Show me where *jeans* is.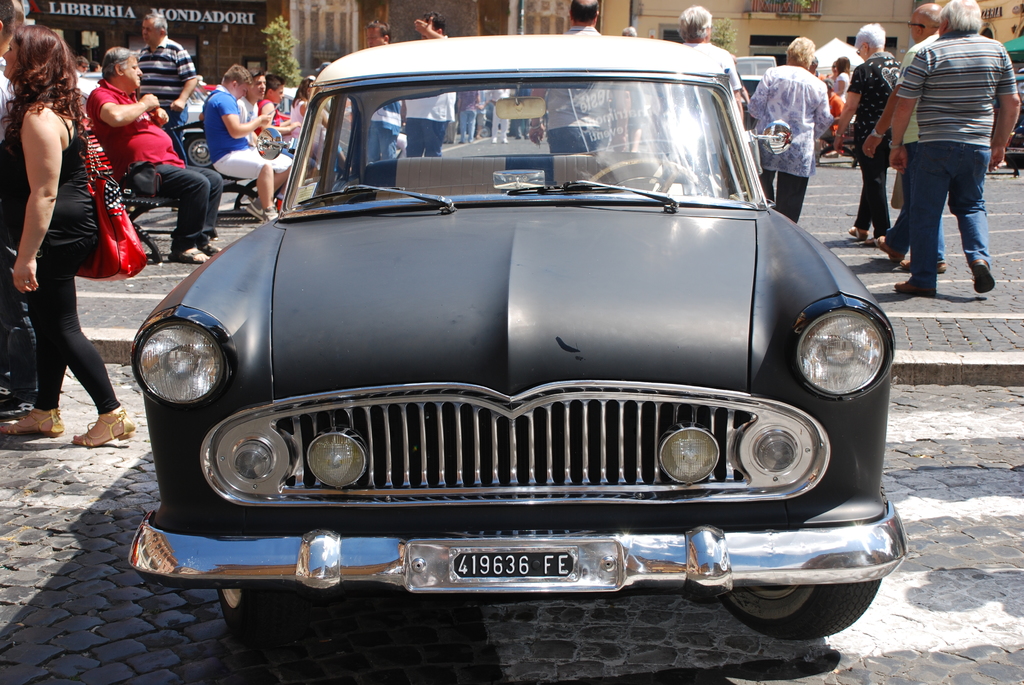
*jeans* is at bbox=(460, 114, 471, 145).
